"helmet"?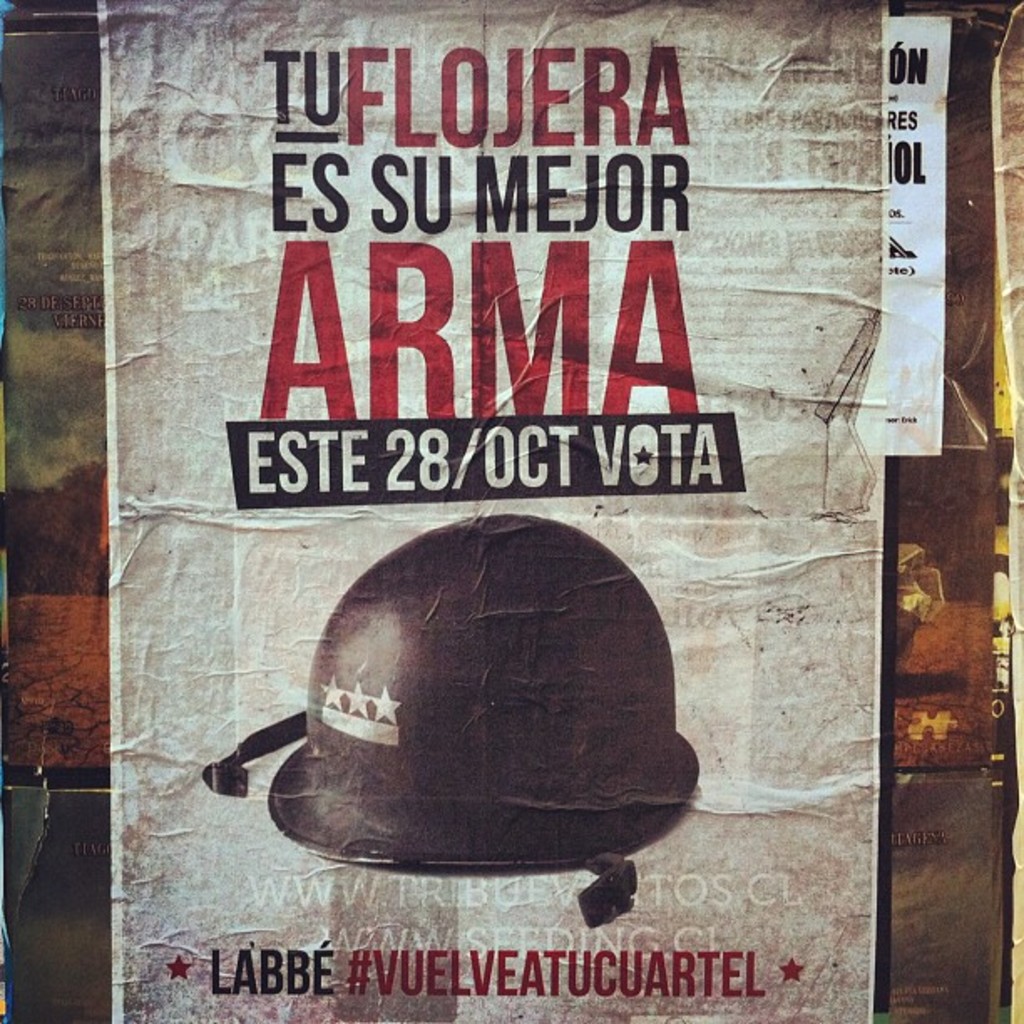
[left=226, top=537, right=698, bottom=892]
